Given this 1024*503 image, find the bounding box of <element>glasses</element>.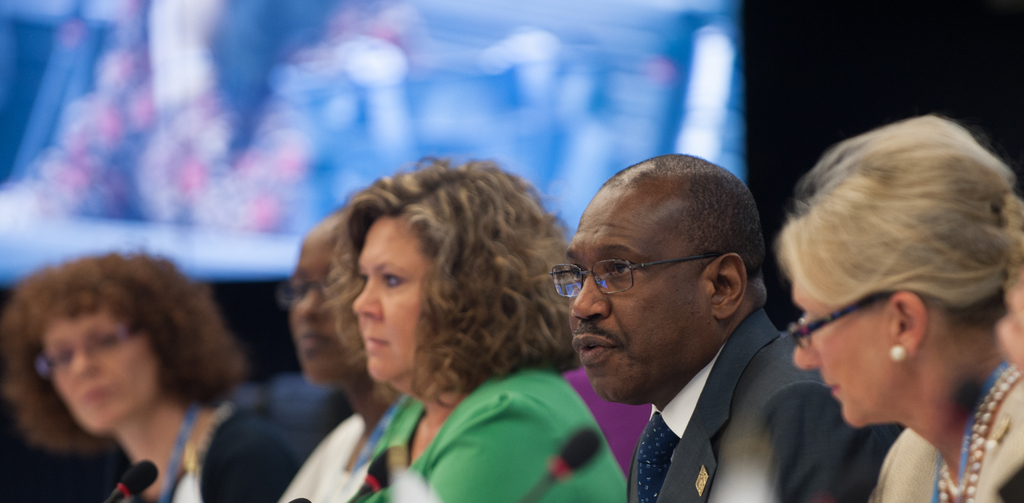
<box>36,326,140,380</box>.
